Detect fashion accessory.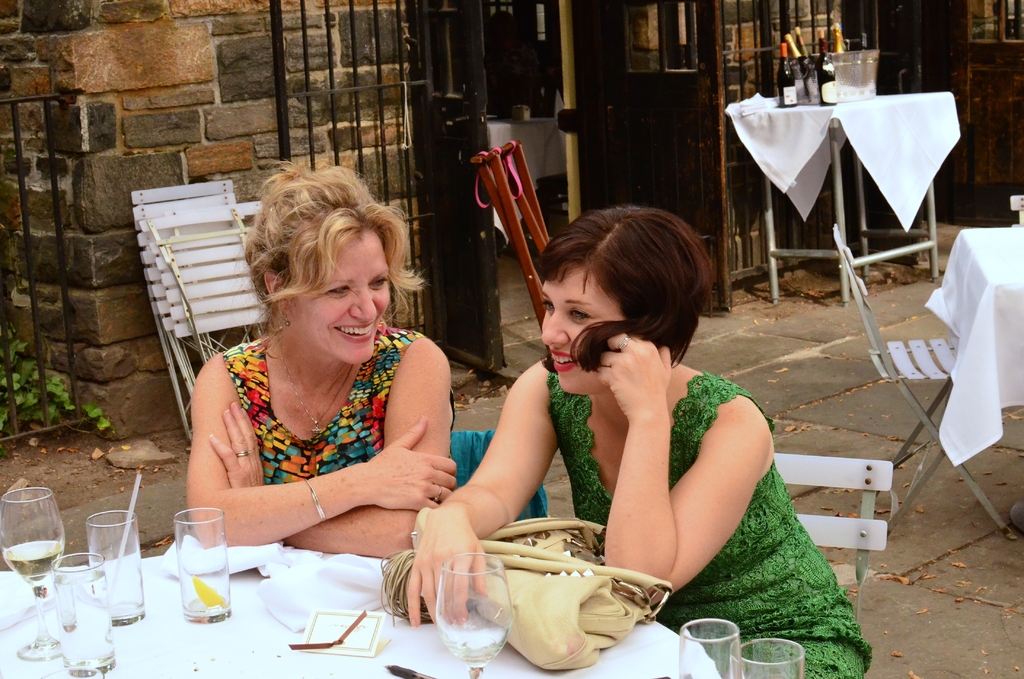
Detected at [left=409, top=505, right=672, bottom=667].
